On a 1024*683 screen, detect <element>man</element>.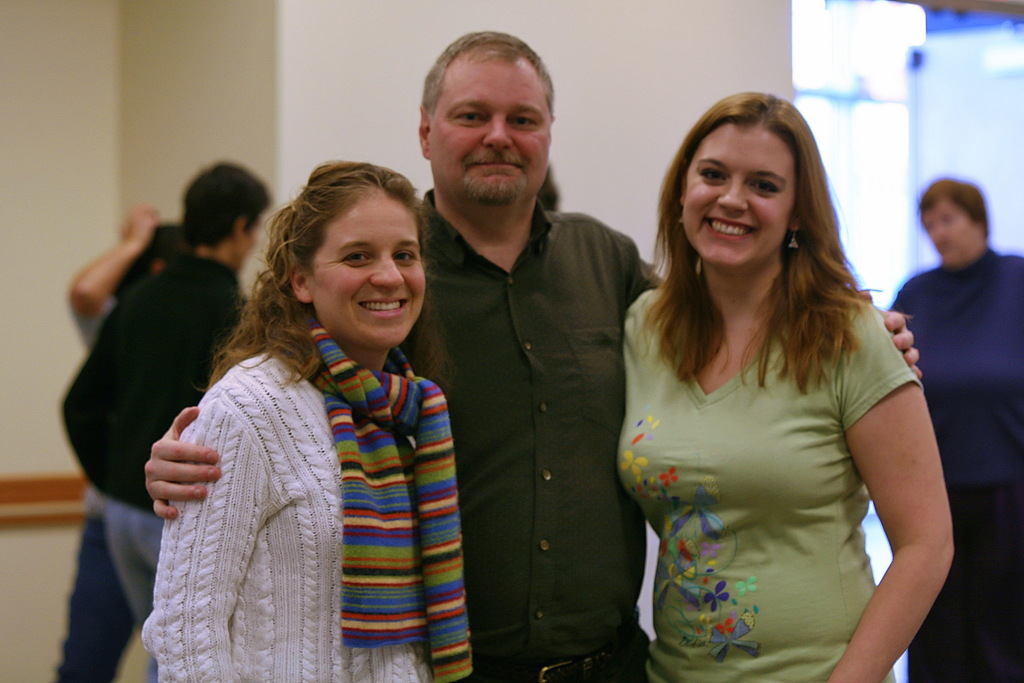
{"x1": 142, "y1": 28, "x2": 924, "y2": 682}.
